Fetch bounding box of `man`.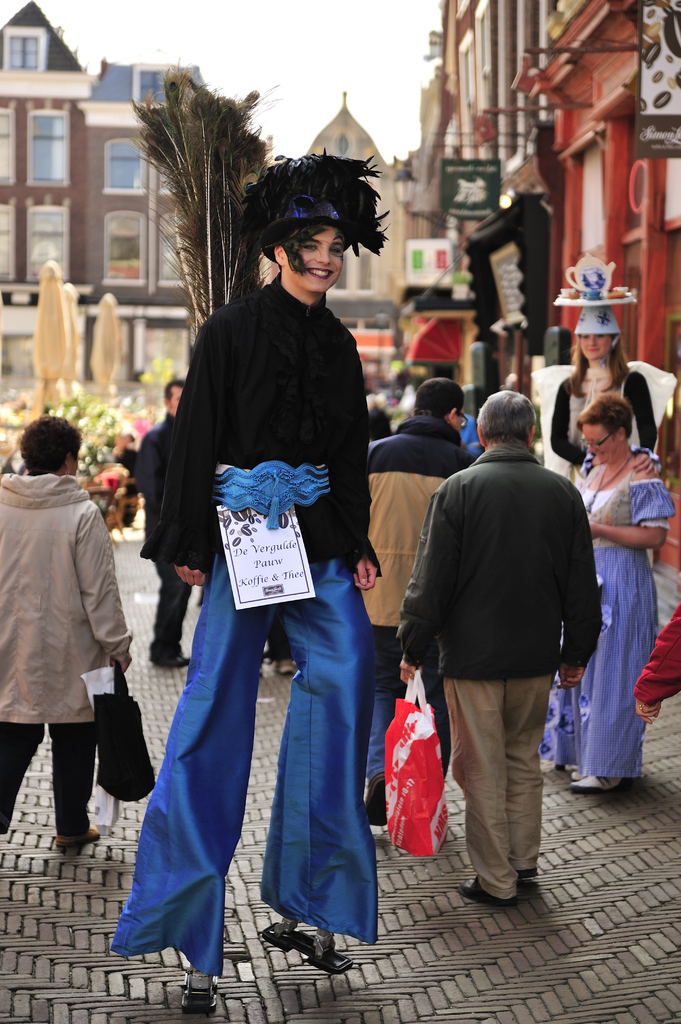
Bbox: select_region(133, 378, 193, 665).
